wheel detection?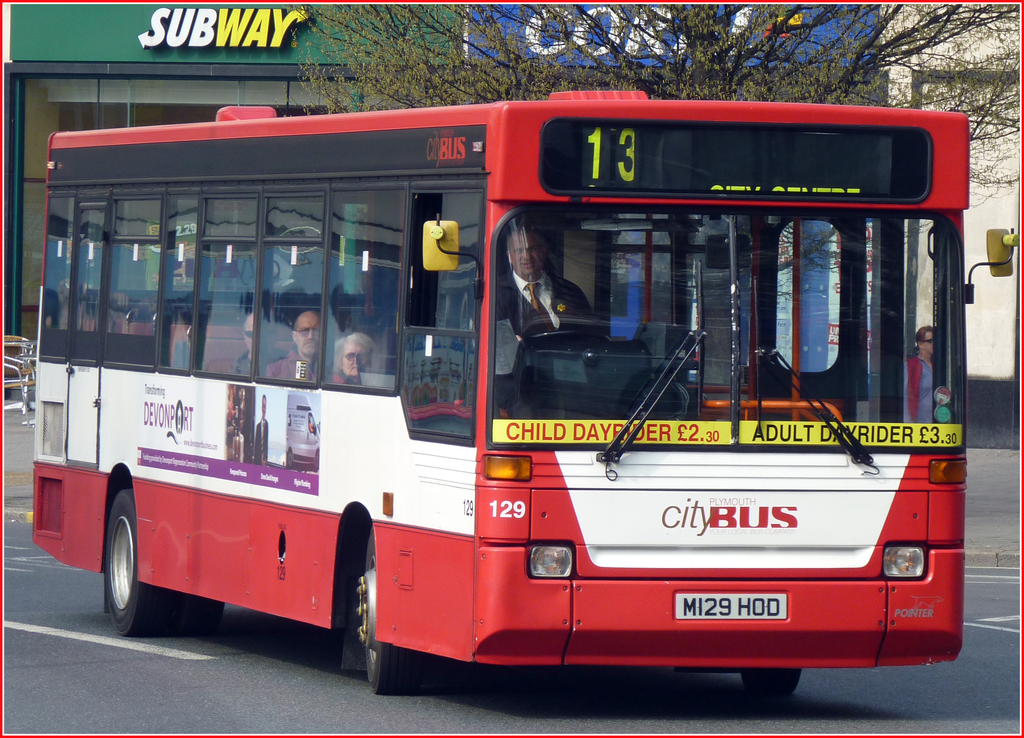
(left=82, top=488, right=143, bottom=632)
